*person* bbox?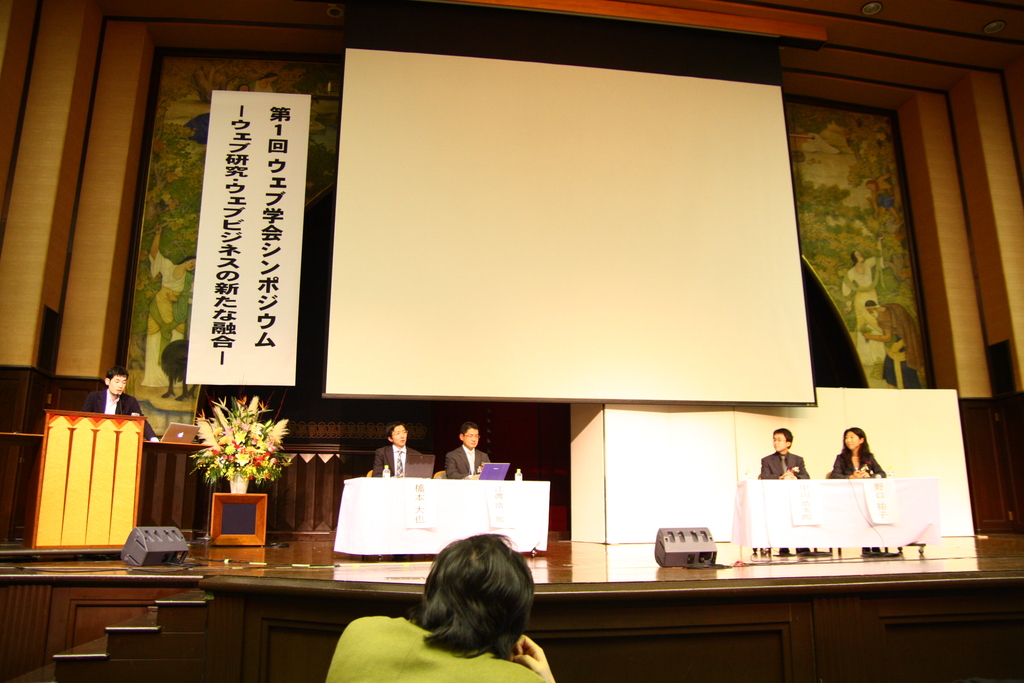
crop(827, 431, 884, 558)
